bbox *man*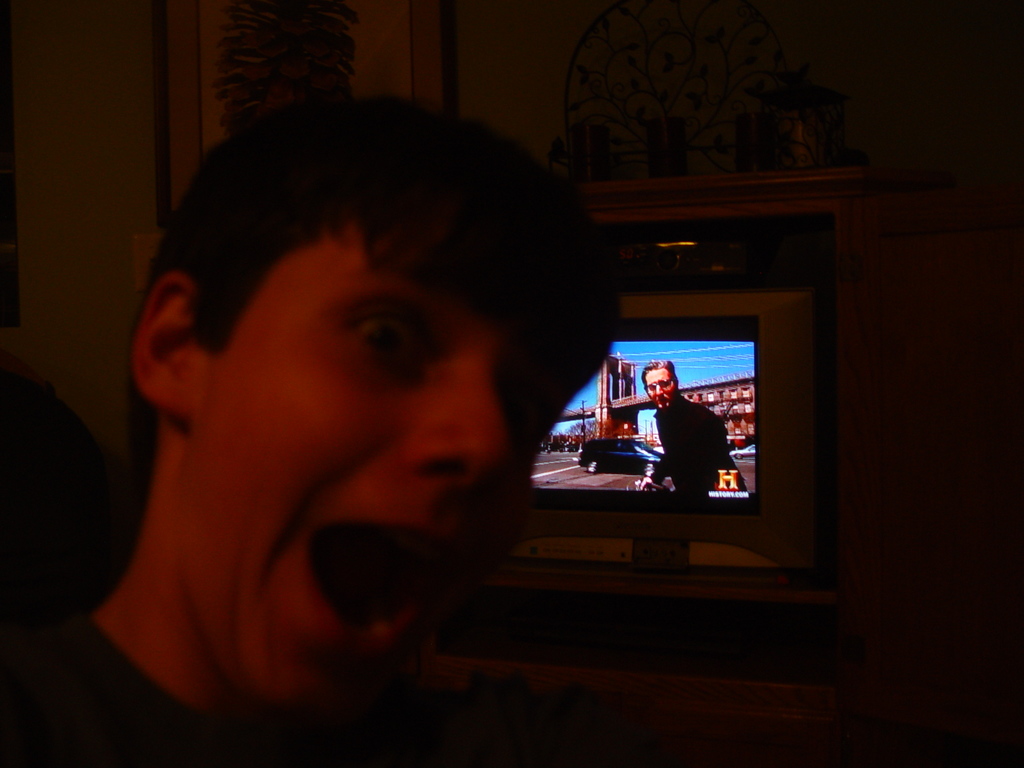
crop(637, 356, 742, 493)
